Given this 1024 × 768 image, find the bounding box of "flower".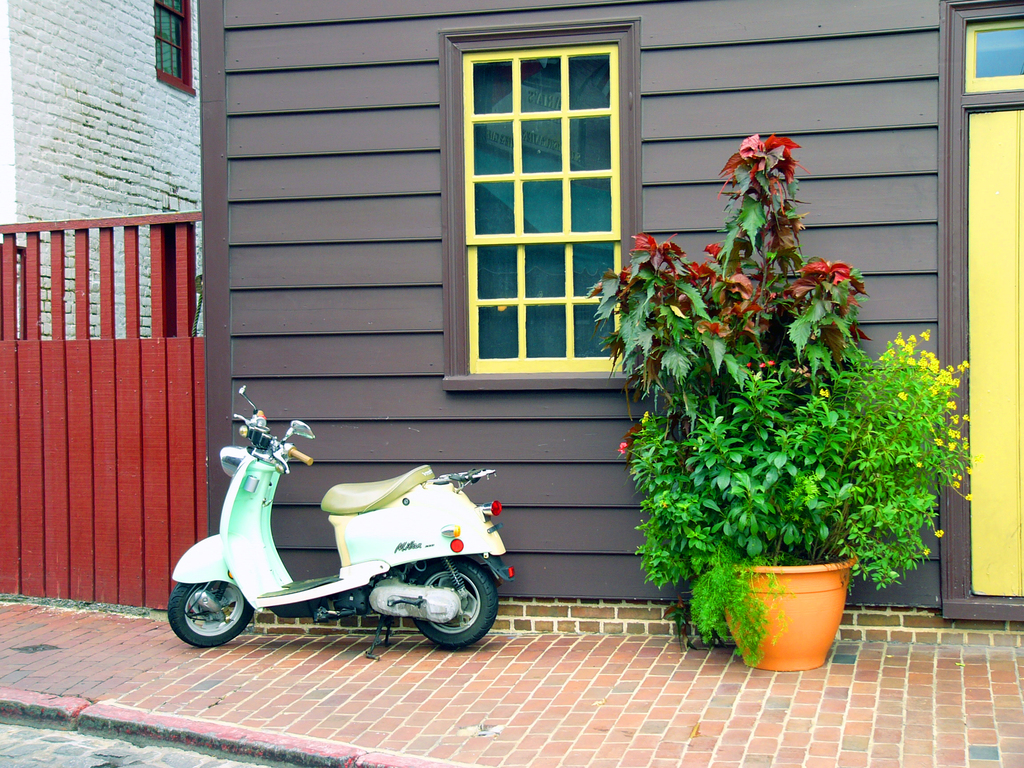
747, 362, 751, 365.
